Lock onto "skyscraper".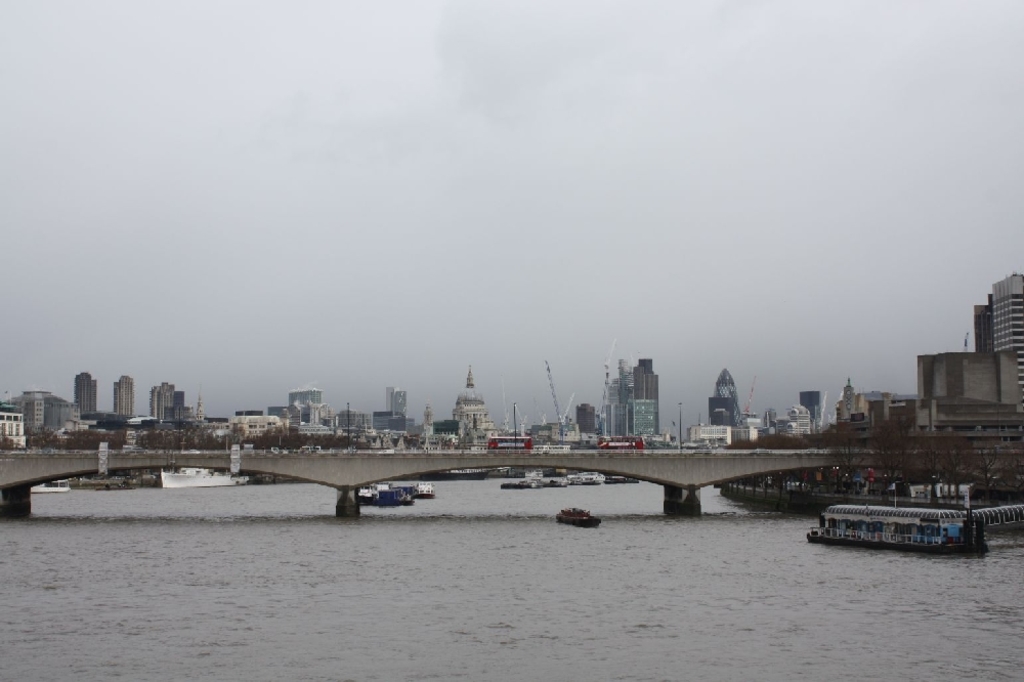
Locked: l=74, t=365, r=103, b=431.
